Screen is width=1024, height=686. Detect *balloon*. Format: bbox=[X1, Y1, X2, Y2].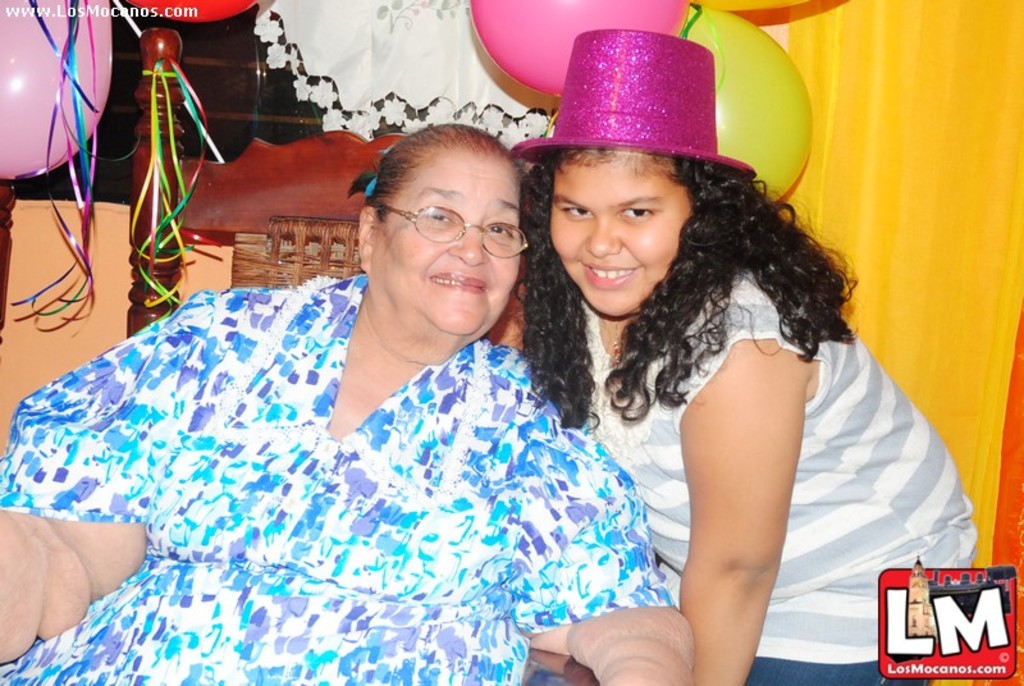
bbox=[686, 0, 815, 10].
